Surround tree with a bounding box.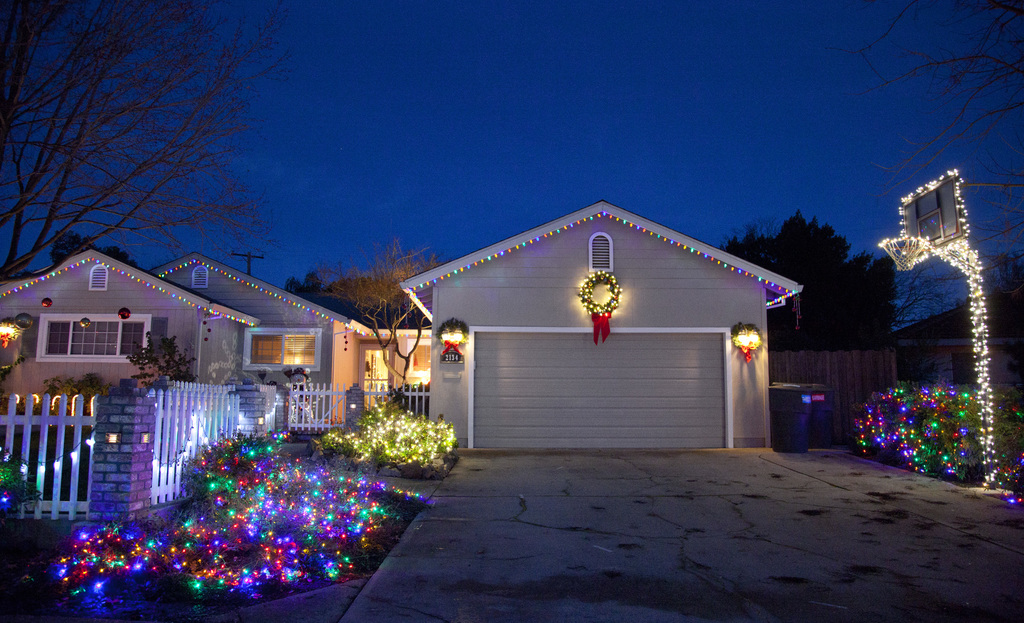
bbox(44, 328, 203, 394).
